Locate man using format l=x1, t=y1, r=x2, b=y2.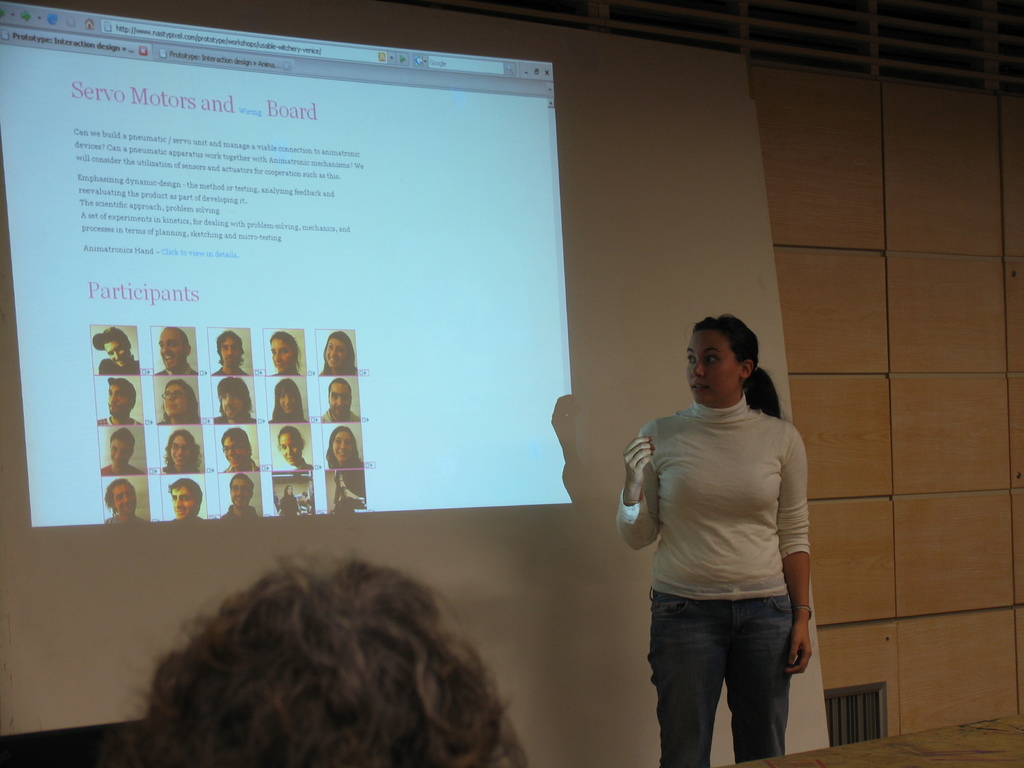
l=100, t=429, r=147, b=477.
